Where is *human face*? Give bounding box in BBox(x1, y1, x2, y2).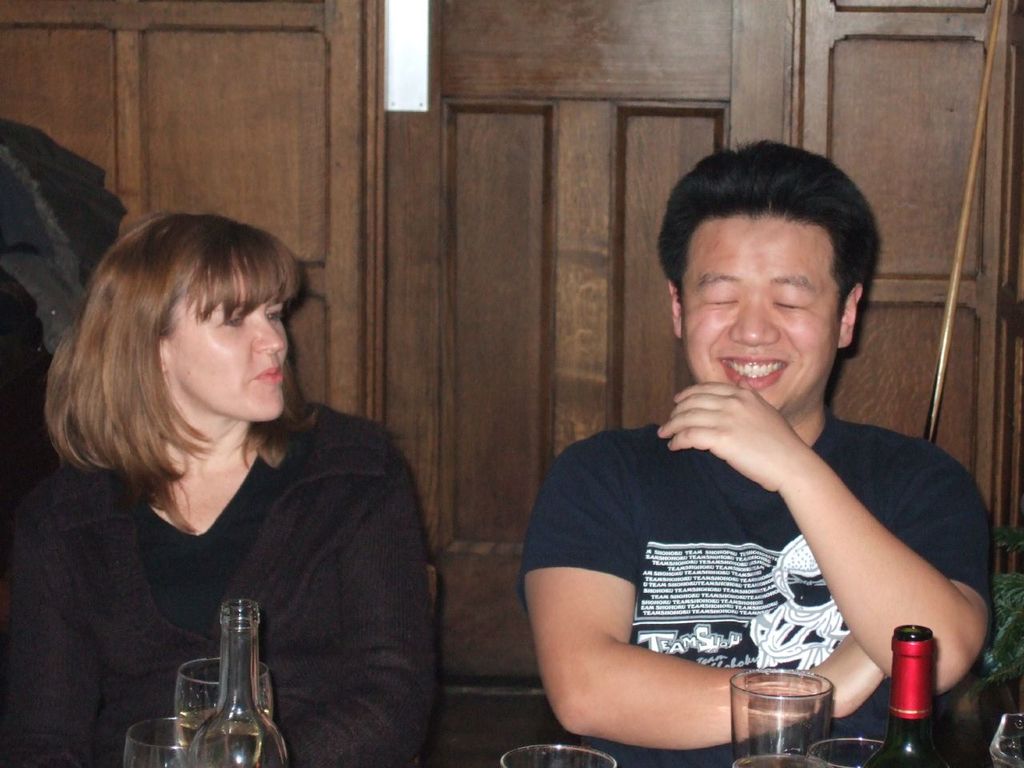
BBox(681, 212, 845, 412).
